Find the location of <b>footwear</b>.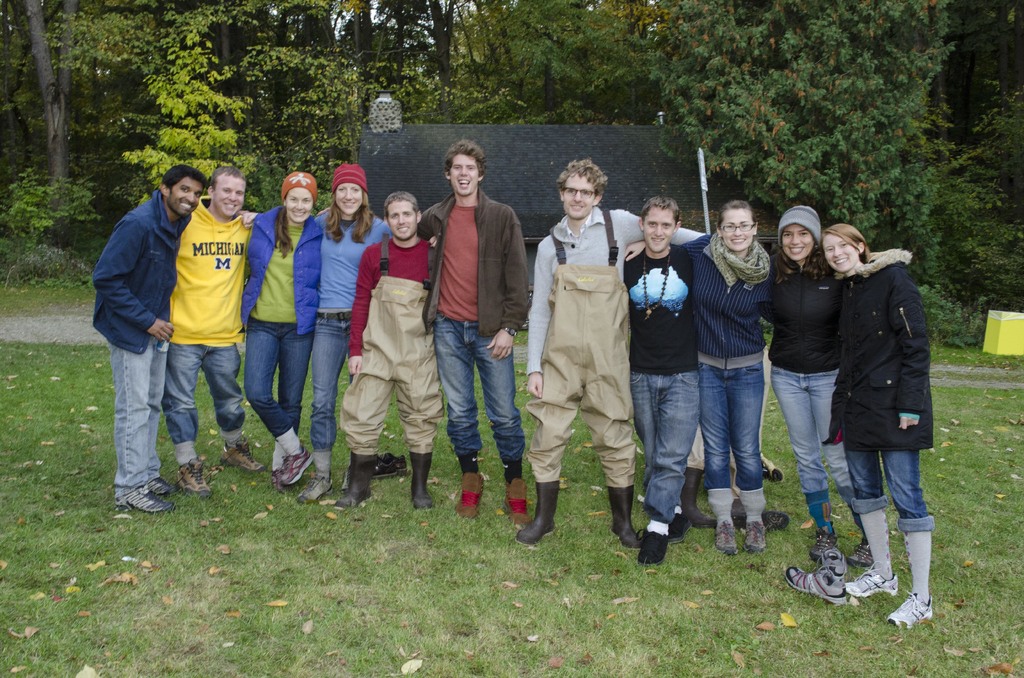
Location: (502, 476, 532, 526).
